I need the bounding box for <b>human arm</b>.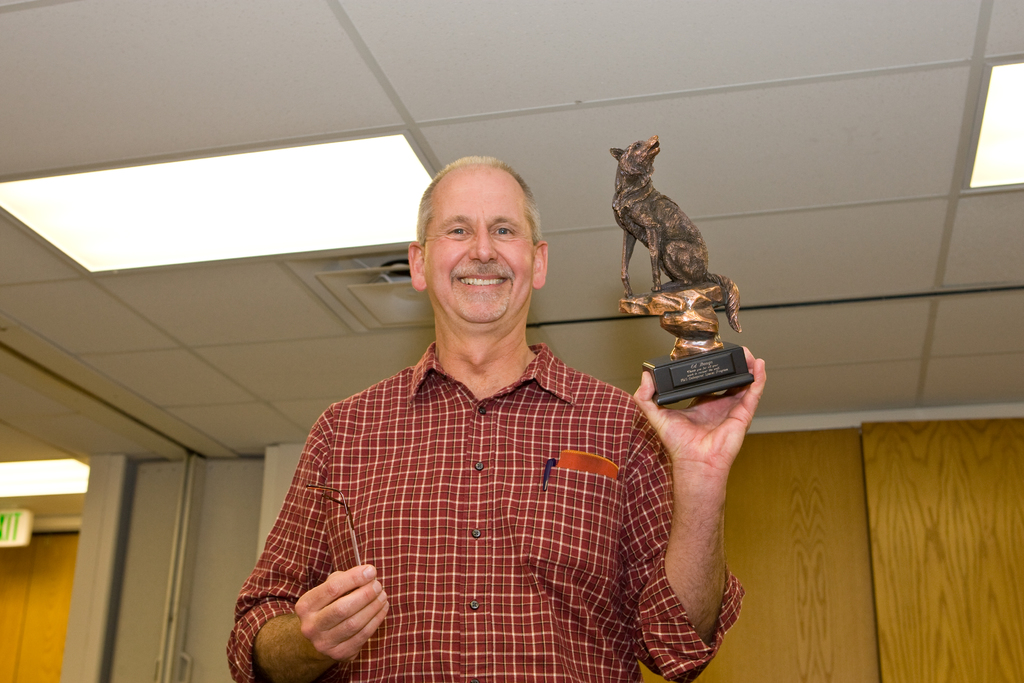
Here it is: 626,369,755,657.
